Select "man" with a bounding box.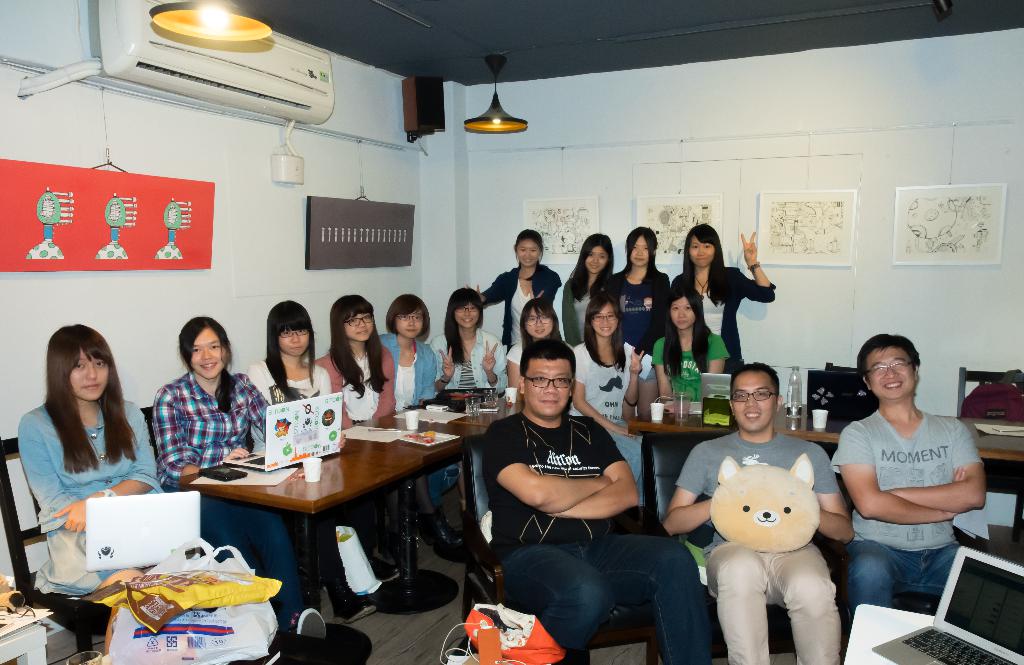
{"left": 489, "top": 339, "right": 711, "bottom": 664}.
